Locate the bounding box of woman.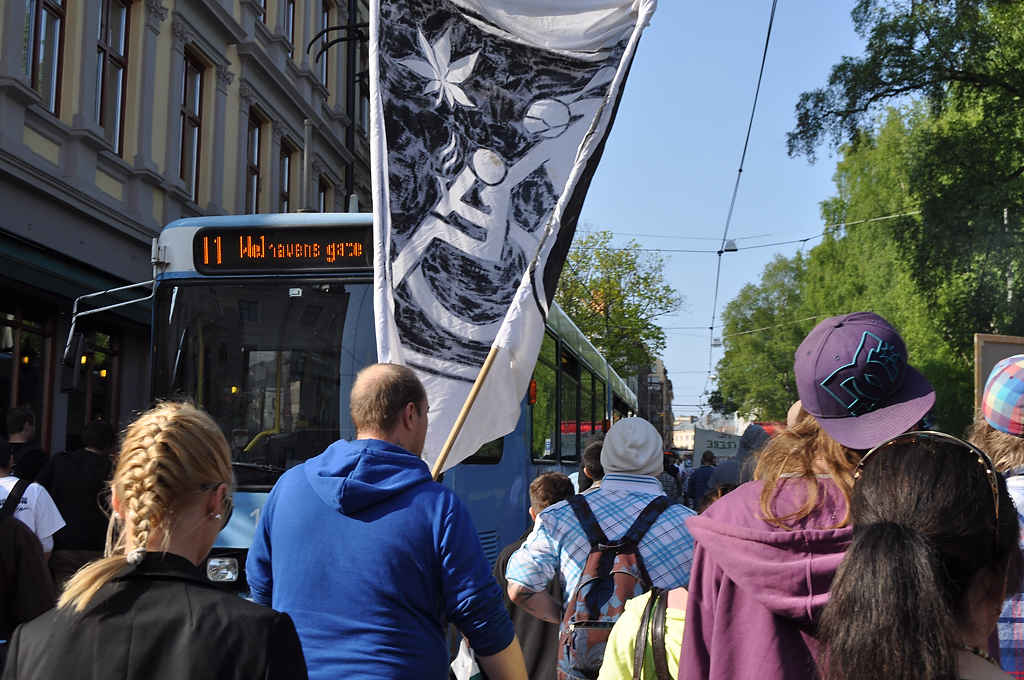
Bounding box: box=[7, 402, 310, 679].
